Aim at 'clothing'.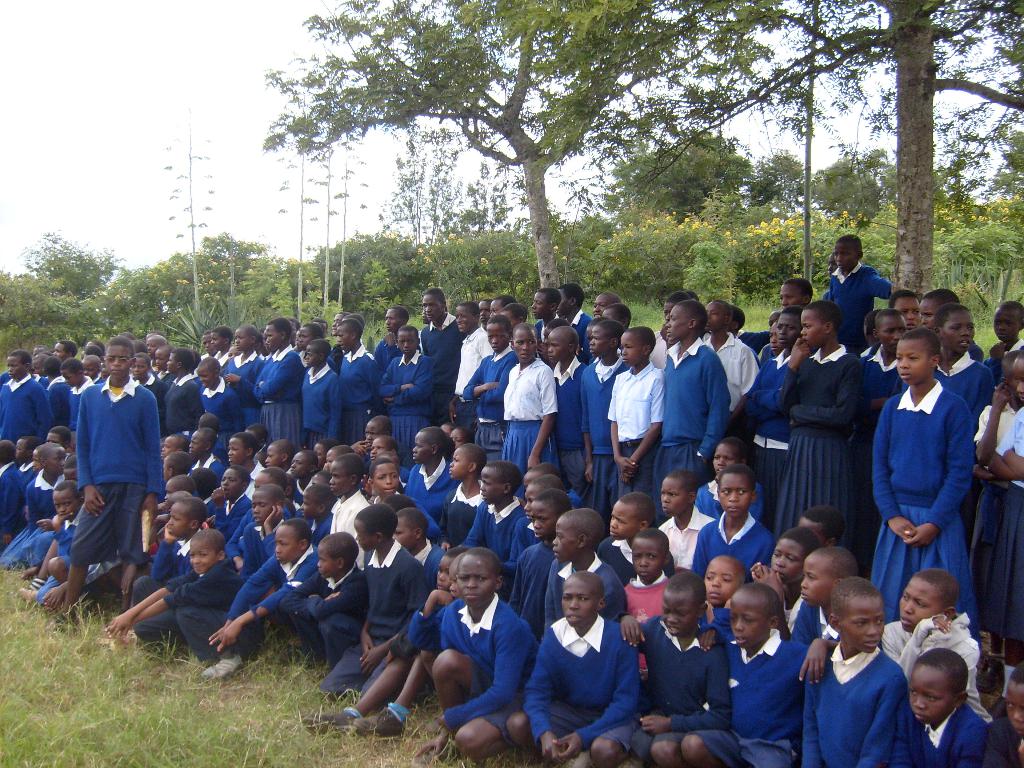
Aimed at detection(822, 262, 904, 362).
